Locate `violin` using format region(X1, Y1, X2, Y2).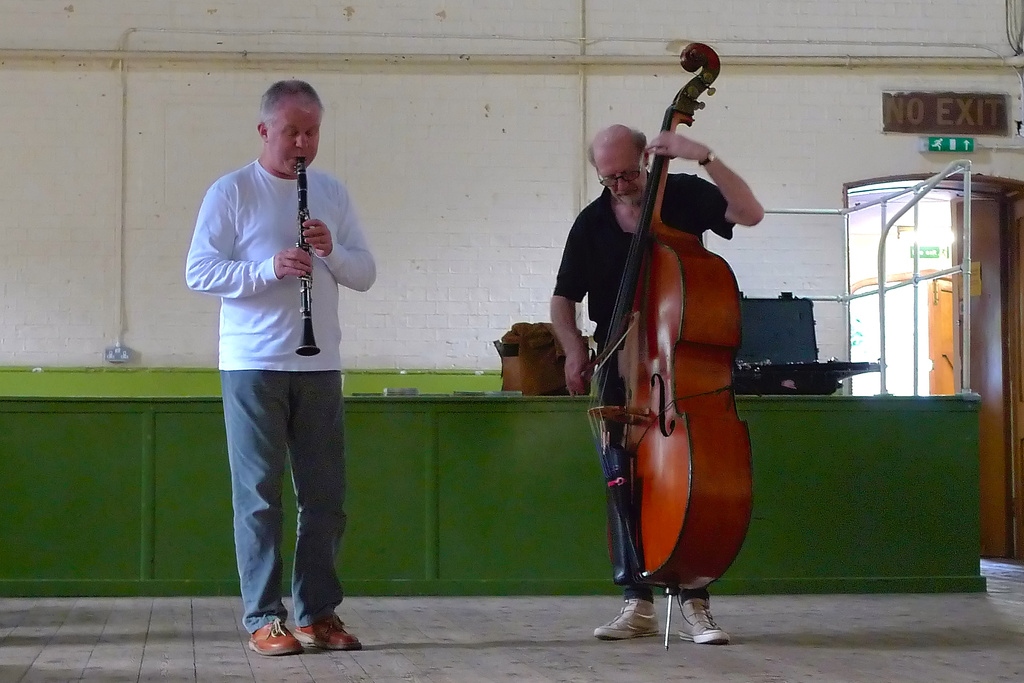
region(555, 34, 756, 617).
